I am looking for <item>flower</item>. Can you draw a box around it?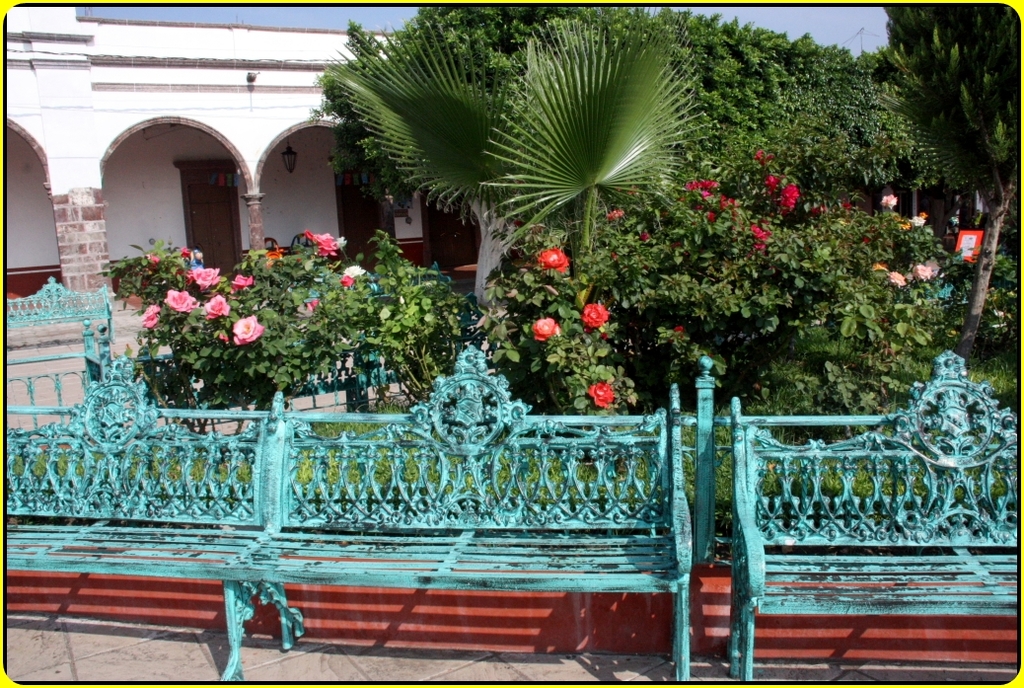
Sure, the bounding box is box=[201, 291, 230, 323].
